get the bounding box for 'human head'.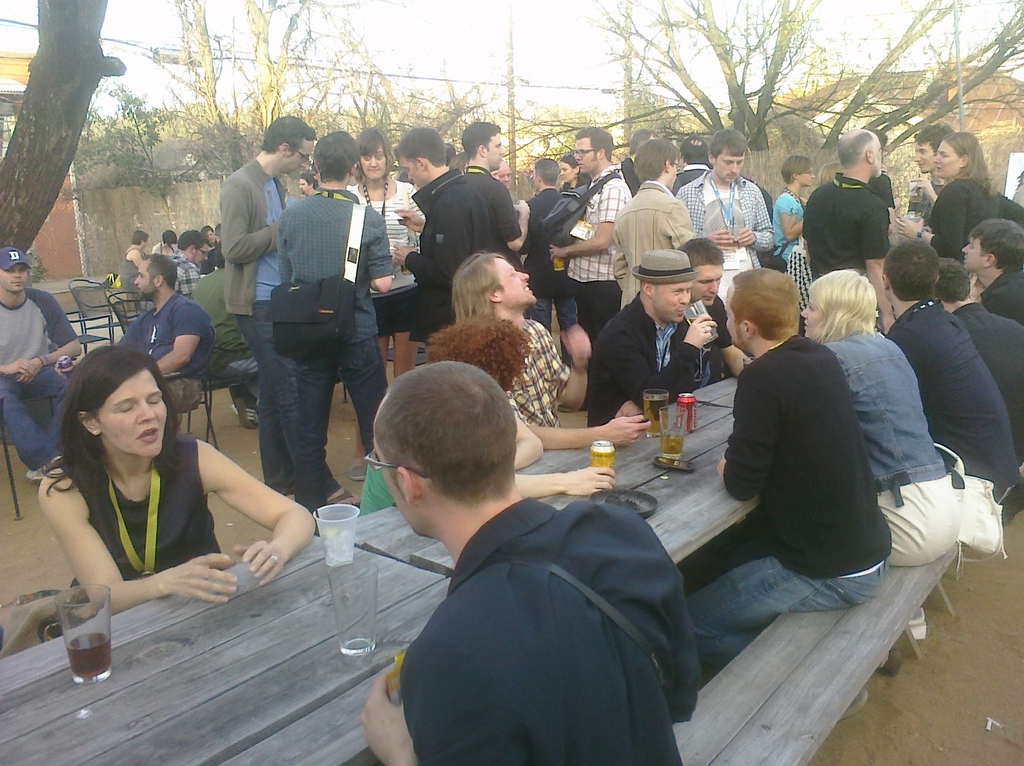
314:127:362:188.
